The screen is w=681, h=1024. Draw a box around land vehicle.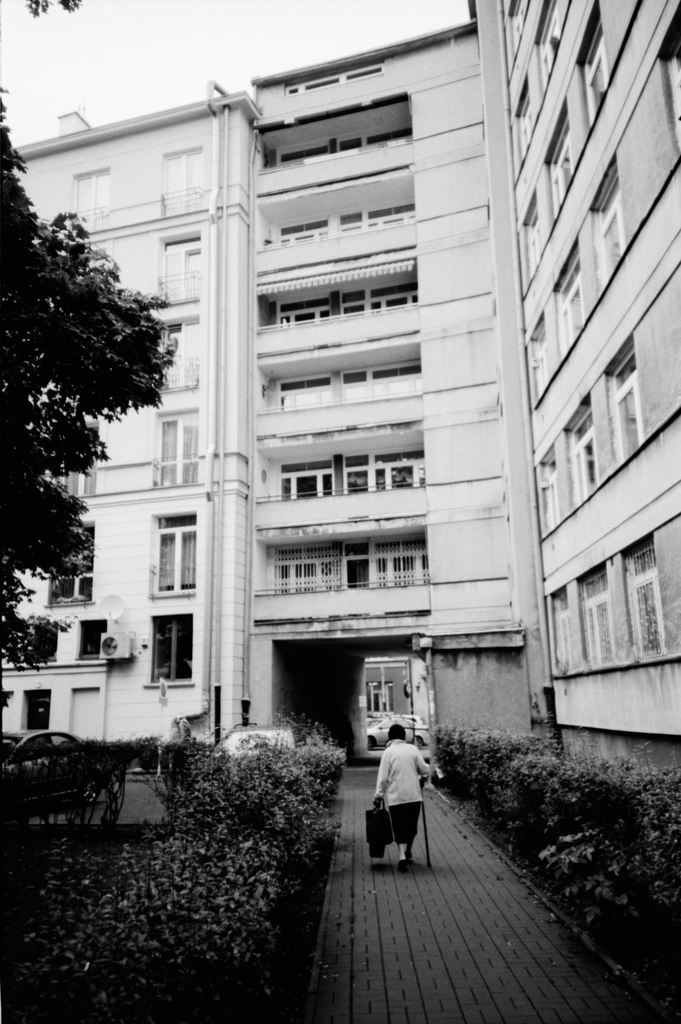
0, 717, 118, 814.
